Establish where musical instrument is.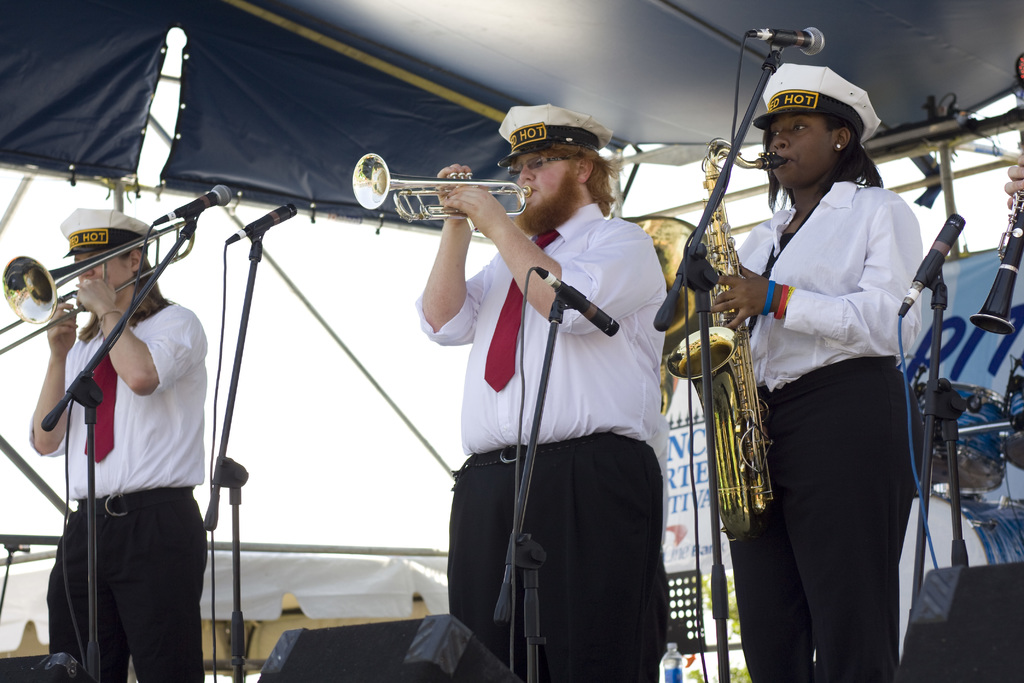
Established at x1=1000 y1=370 x2=1023 y2=468.
